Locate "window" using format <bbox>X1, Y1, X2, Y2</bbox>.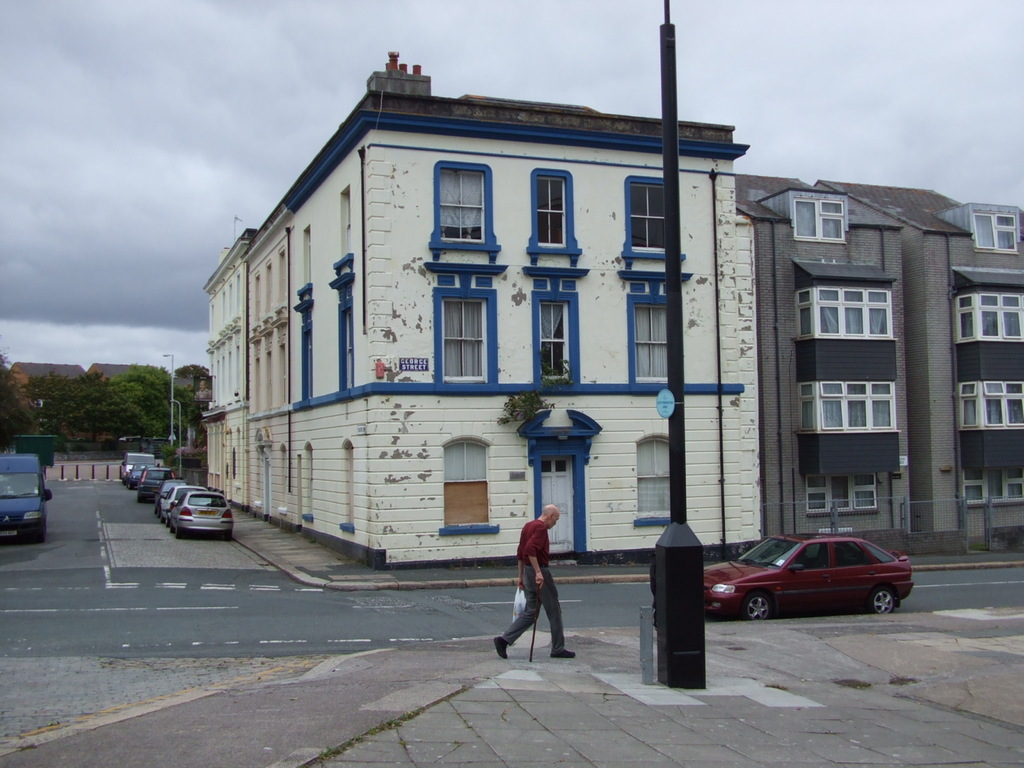
<bbox>302, 442, 314, 520</bbox>.
